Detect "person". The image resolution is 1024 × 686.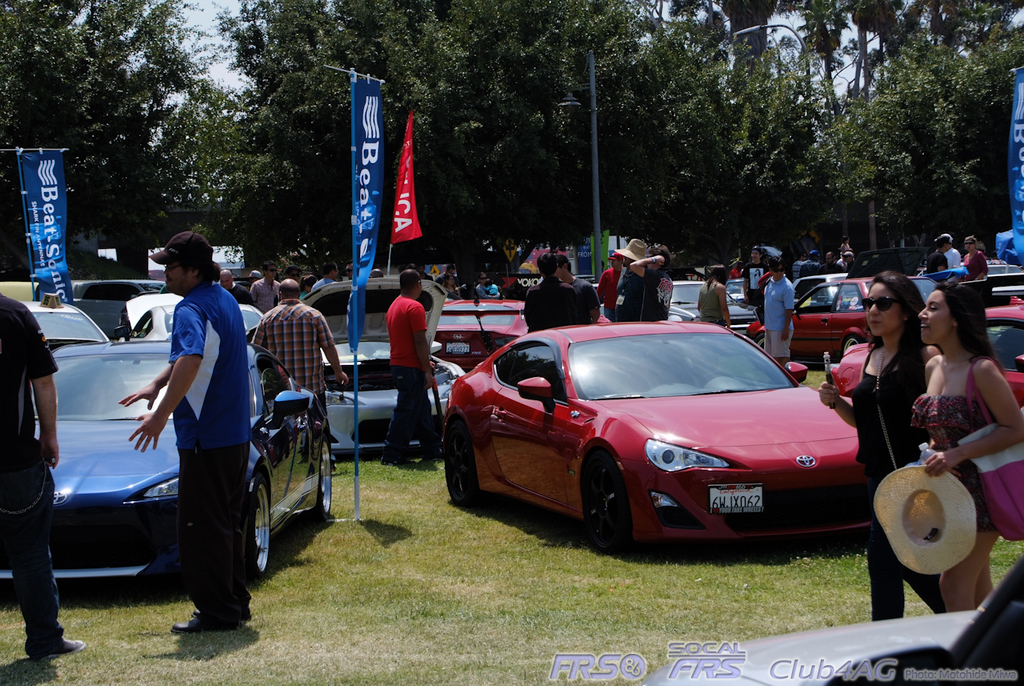
<region>964, 238, 986, 269</region>.
